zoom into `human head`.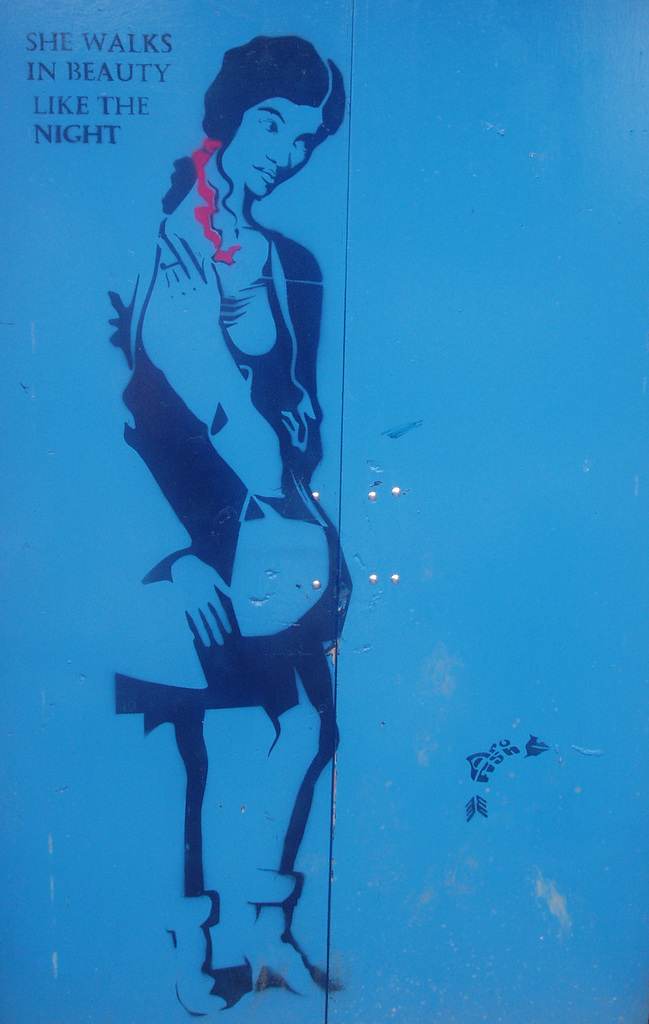
Zoom target: 206 33 345 199.
